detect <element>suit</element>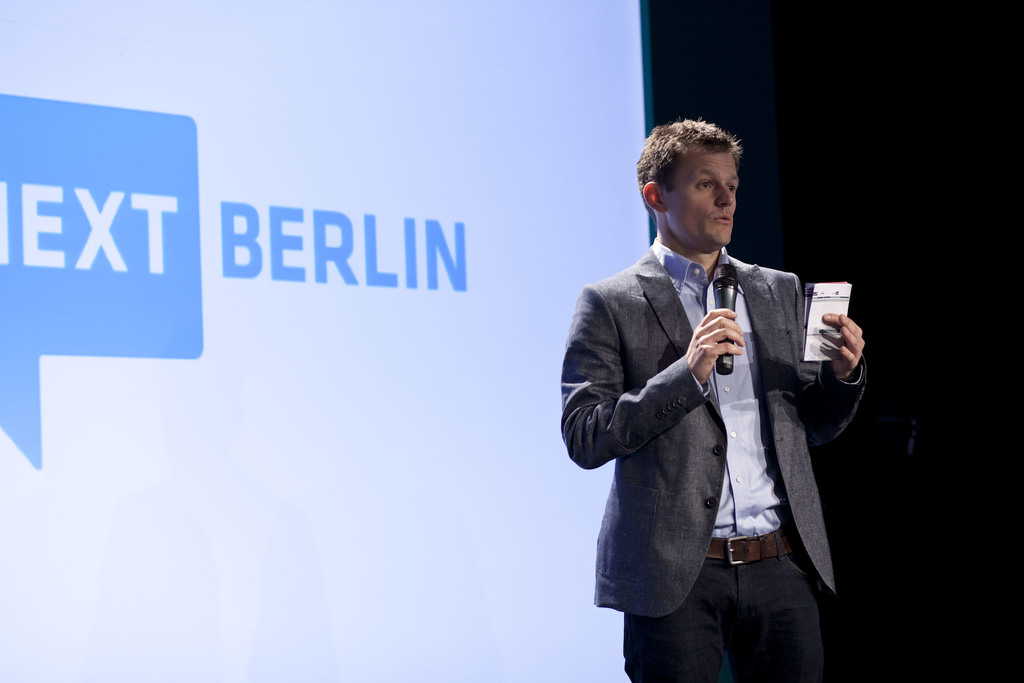
crop(595, 186, 840, 627)
